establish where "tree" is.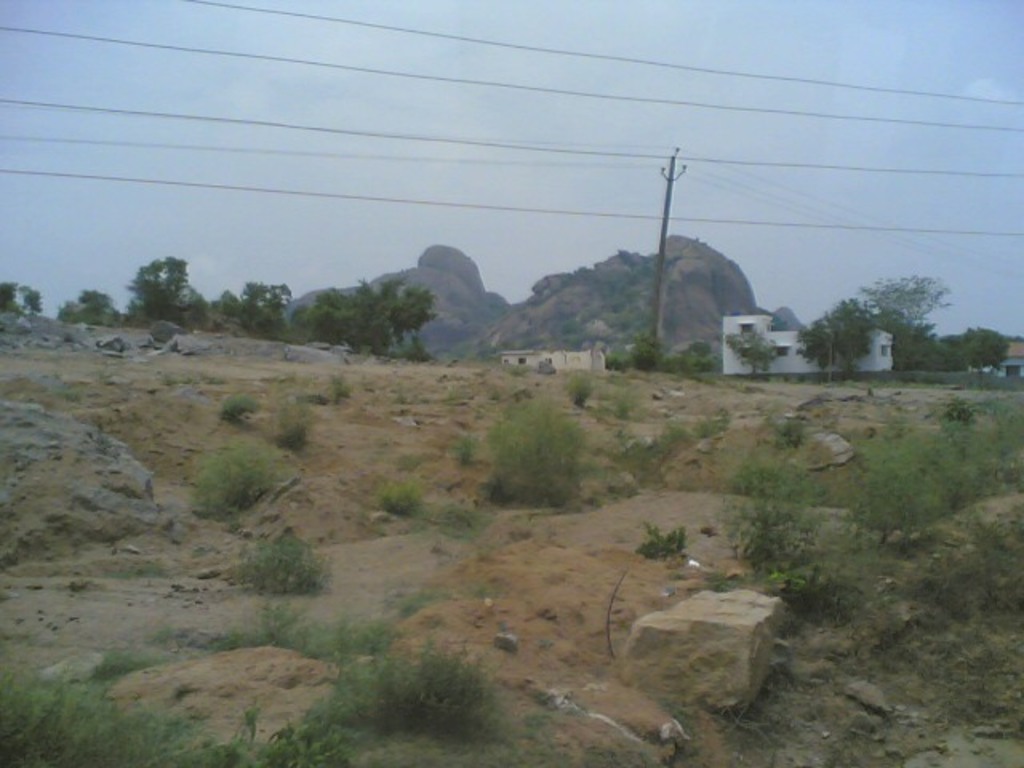
Established at locate(75, 291, 109, 322).
